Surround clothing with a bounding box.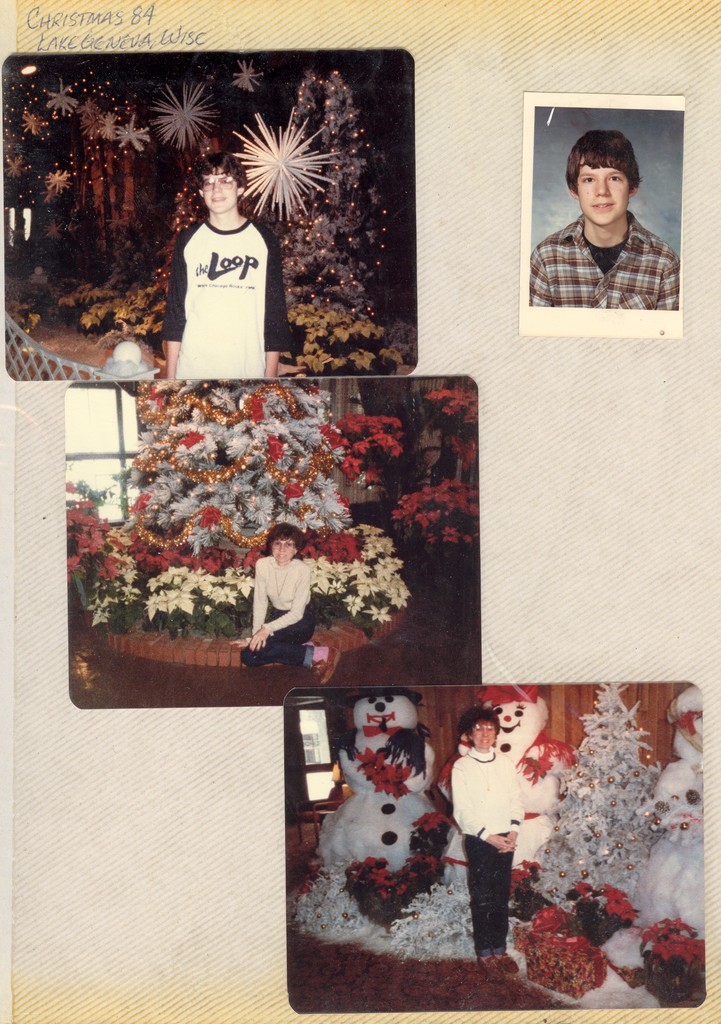
239,554,318,673.
